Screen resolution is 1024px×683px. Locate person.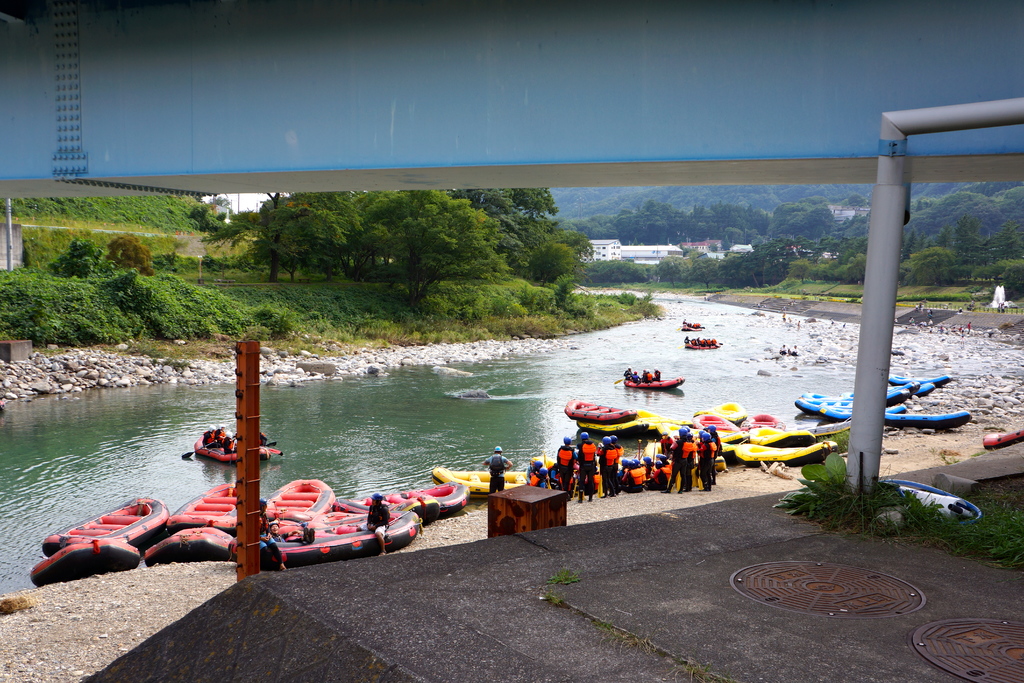
left=555, top=438, right=580, bottom=499.
